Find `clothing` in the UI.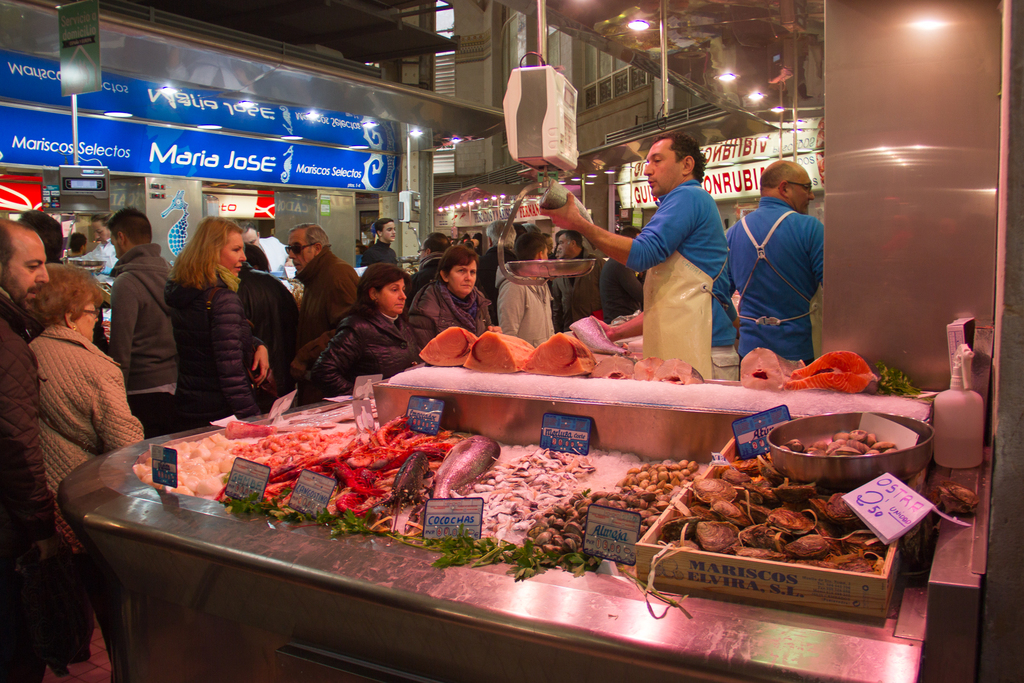
UI element at [left=244, top=263, right=311, bottom=400].
